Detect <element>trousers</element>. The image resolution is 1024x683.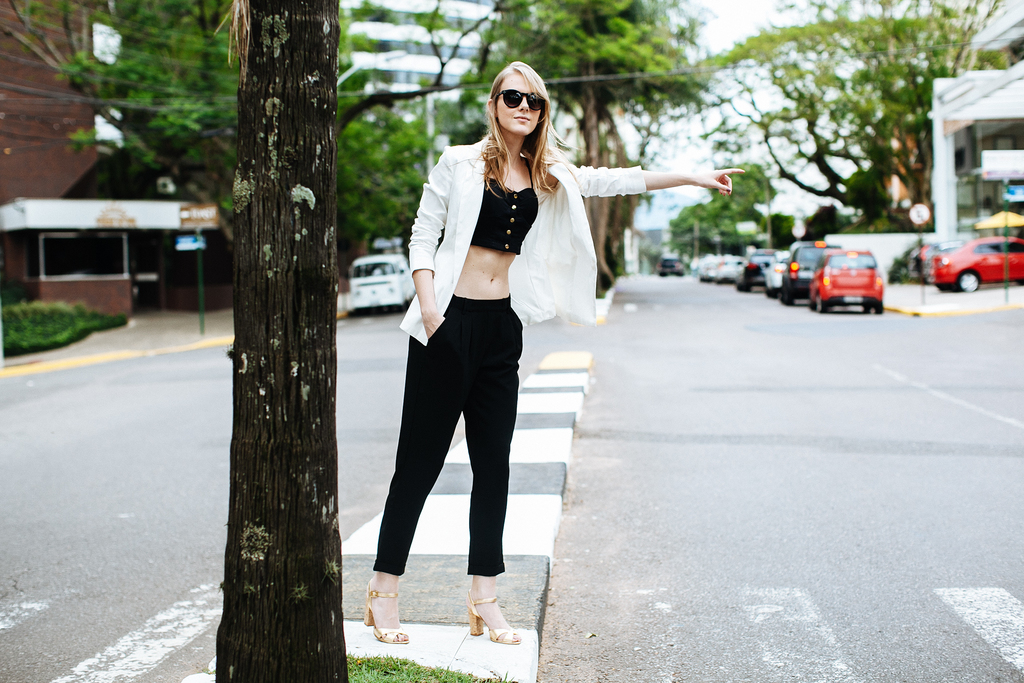
(392,304,526,595).
